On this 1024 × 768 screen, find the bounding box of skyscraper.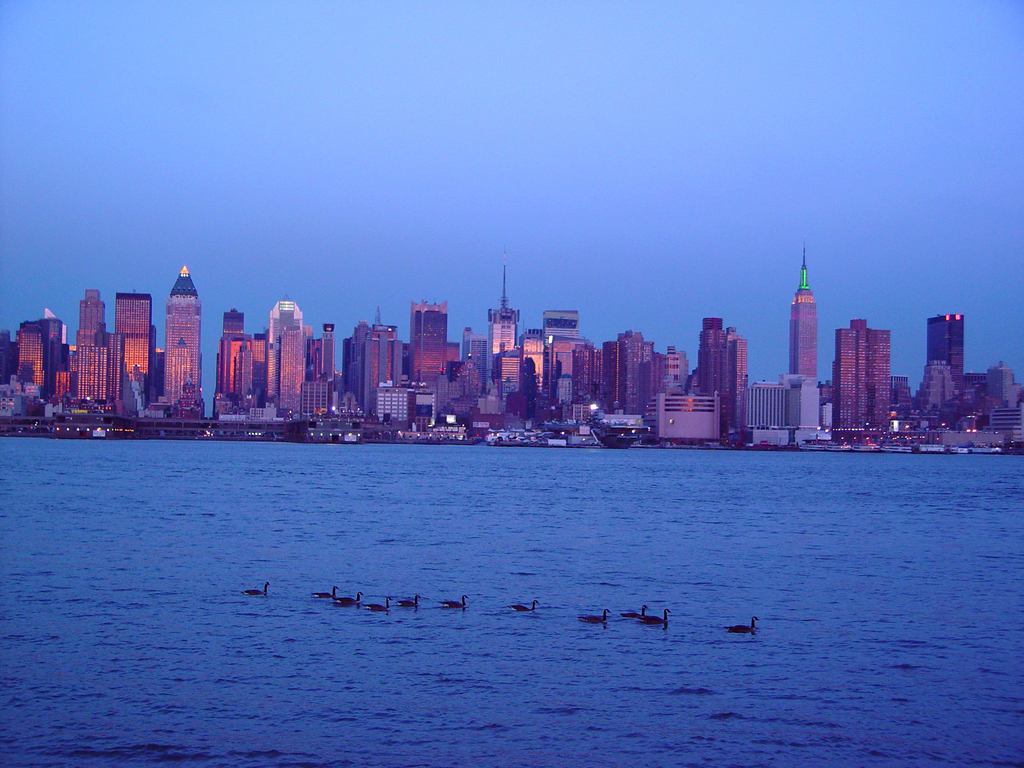
Bounding box: [left=927, top=312, right=961, bottom=381].
